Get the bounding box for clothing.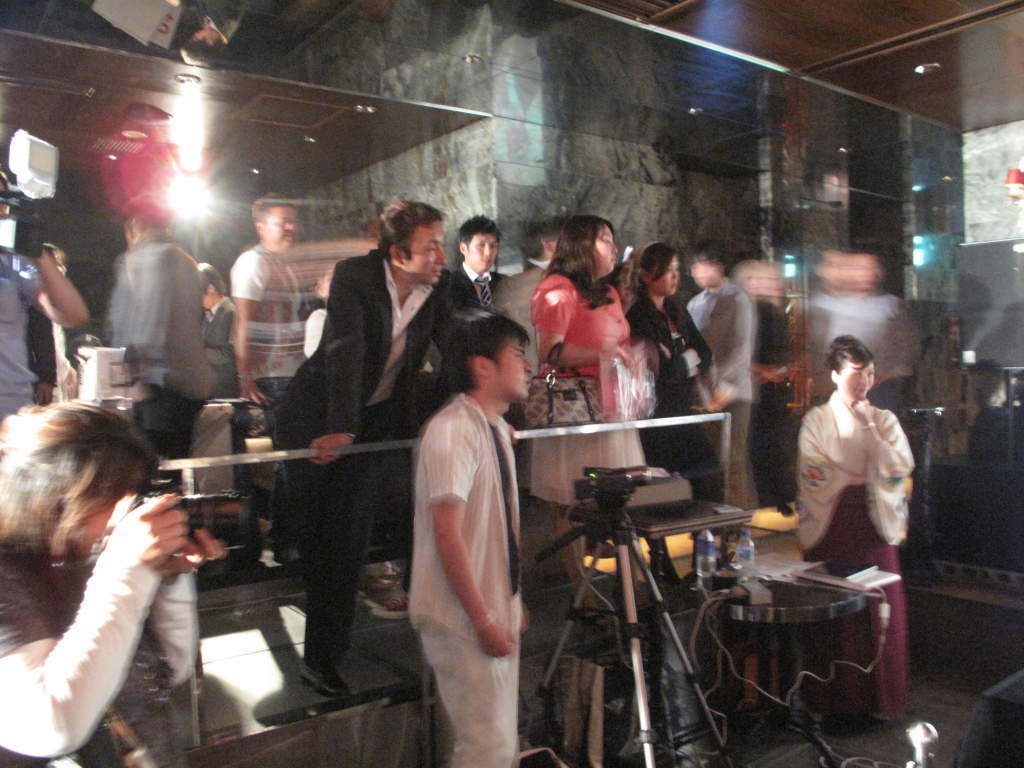
select_region(270, 251, 446, 653).
